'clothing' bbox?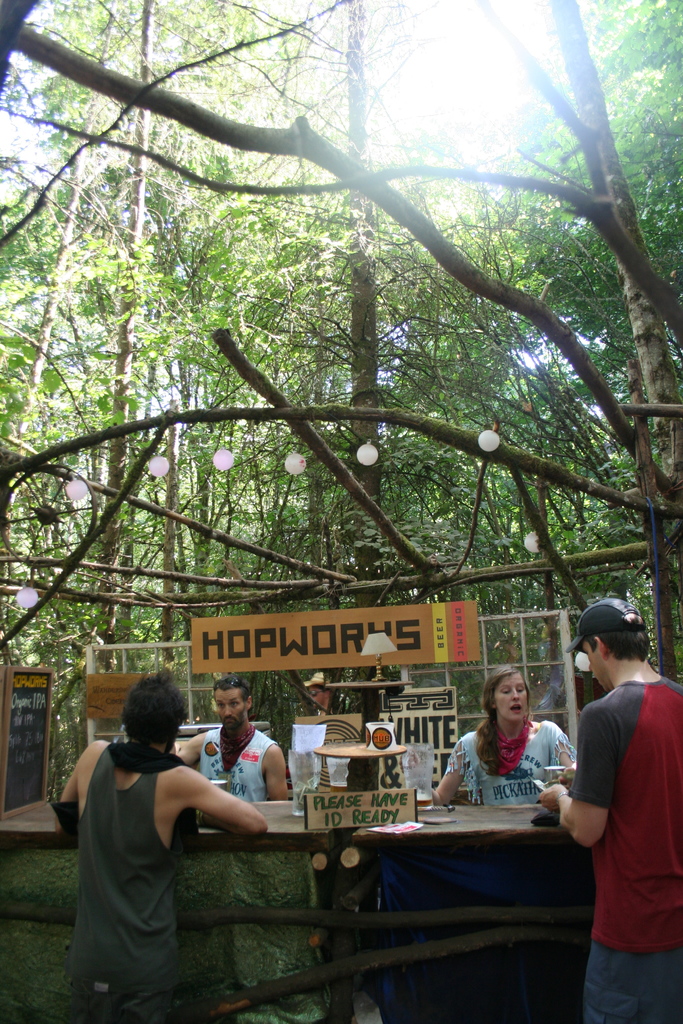
l=67, t=733, r=238, b=989
